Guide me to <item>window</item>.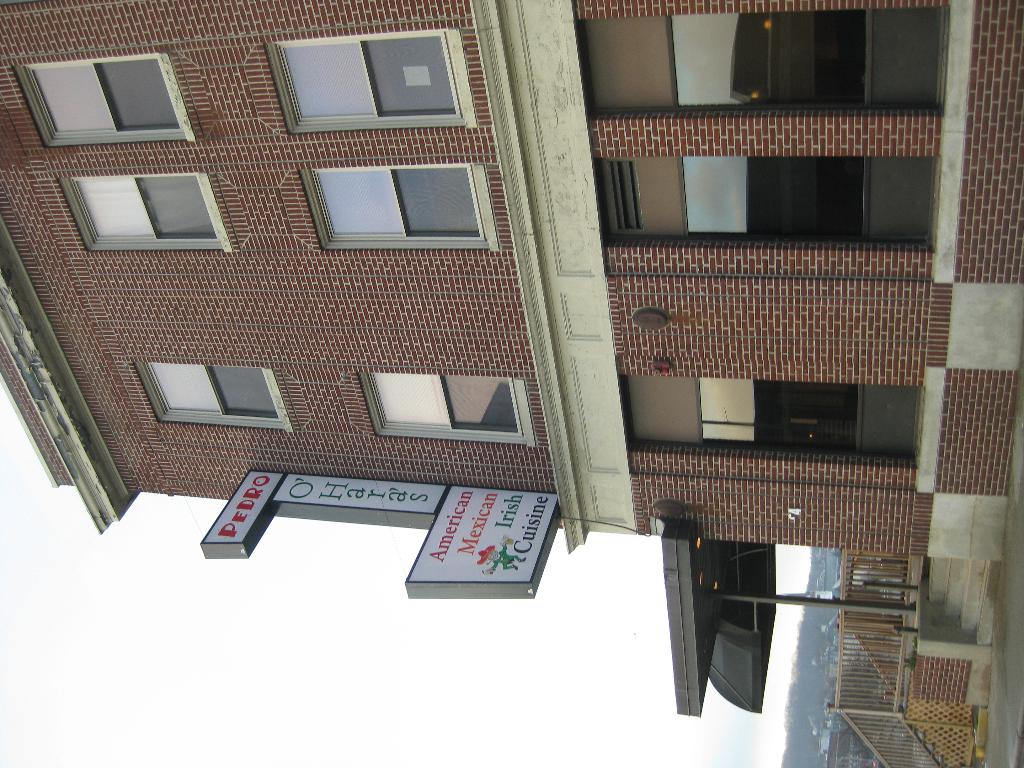
Guidance: [31, 39, 203, 147].
